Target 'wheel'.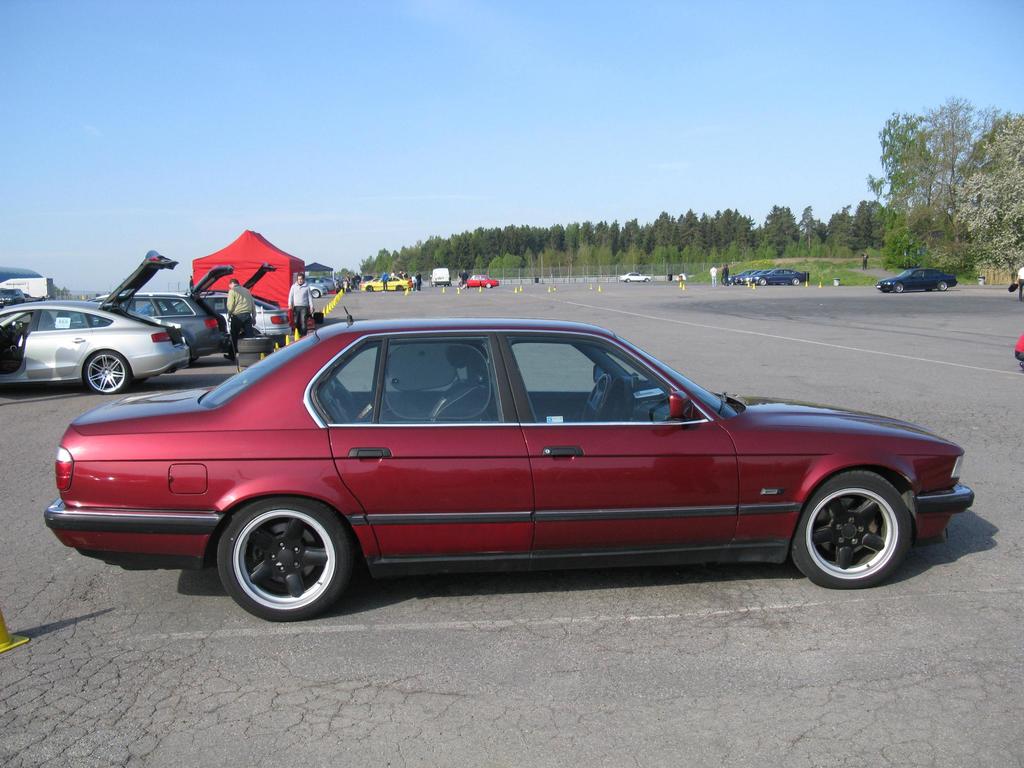
Target region: [left=794, top=486, right=912, bottom=581].
